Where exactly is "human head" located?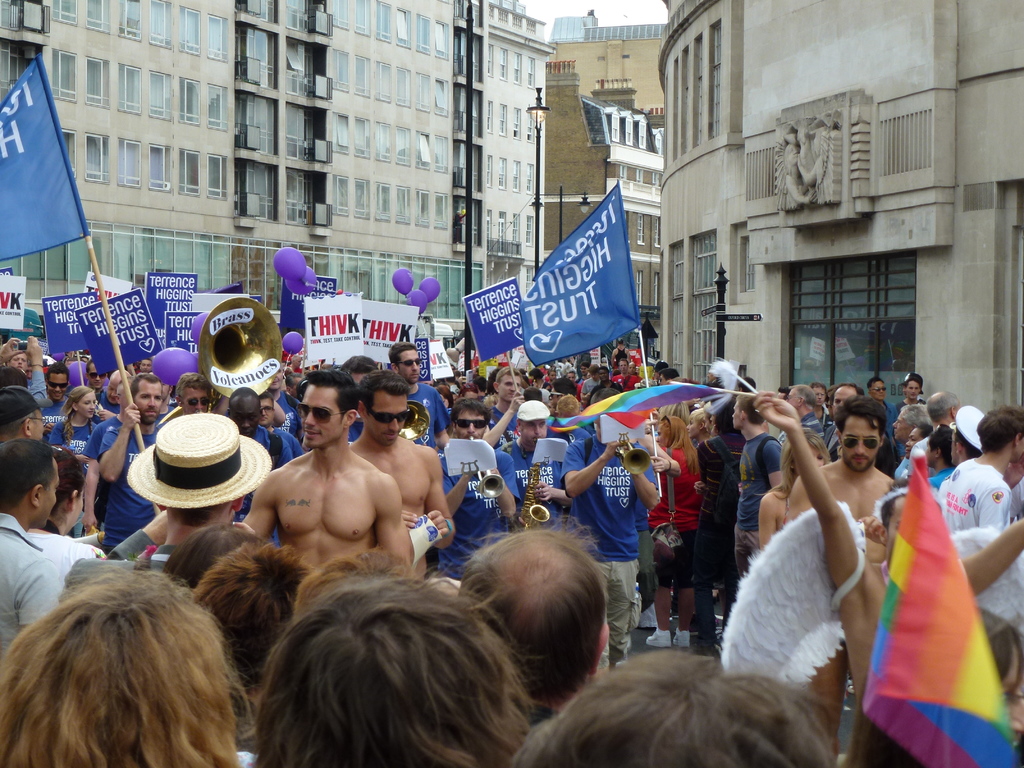
Its bounding box is <region>163, 519, 267, 591</region>.
